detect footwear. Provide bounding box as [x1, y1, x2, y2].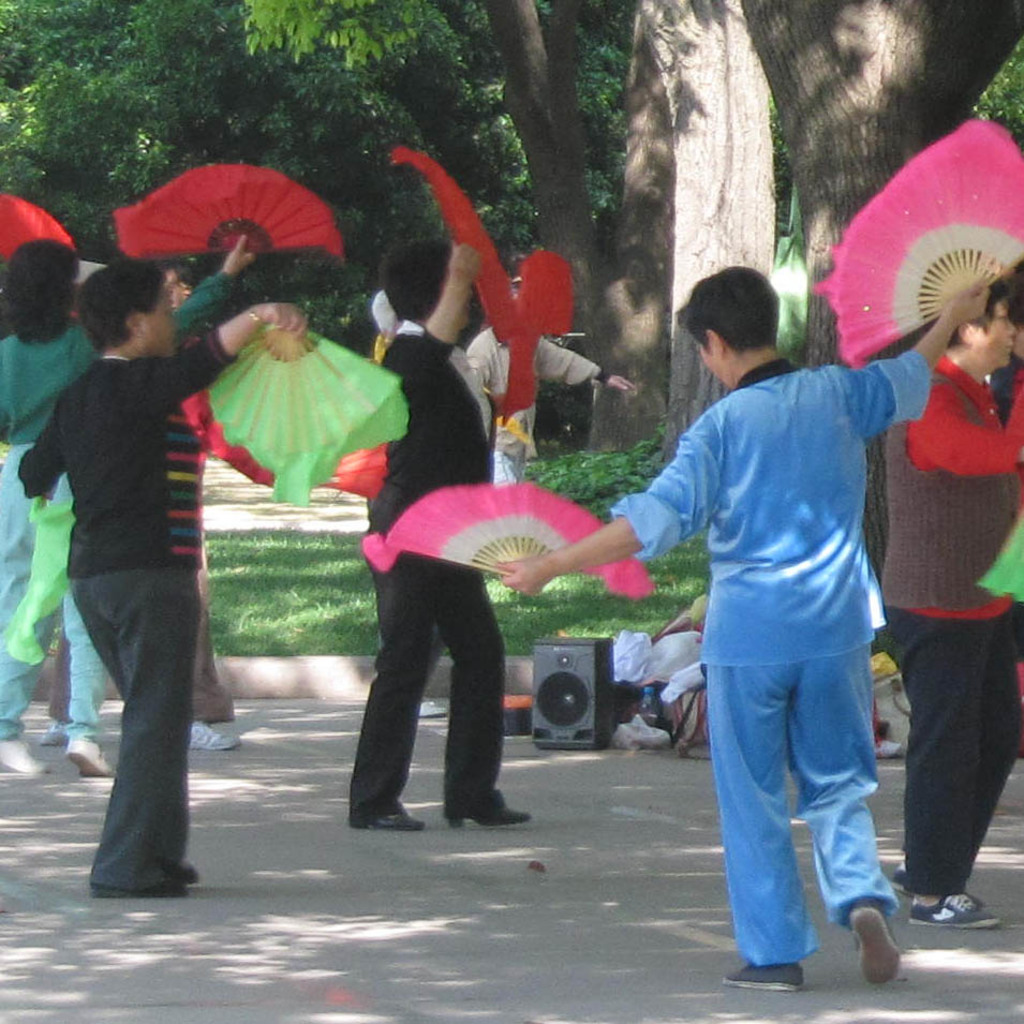
[719, 956, 804, 994].
